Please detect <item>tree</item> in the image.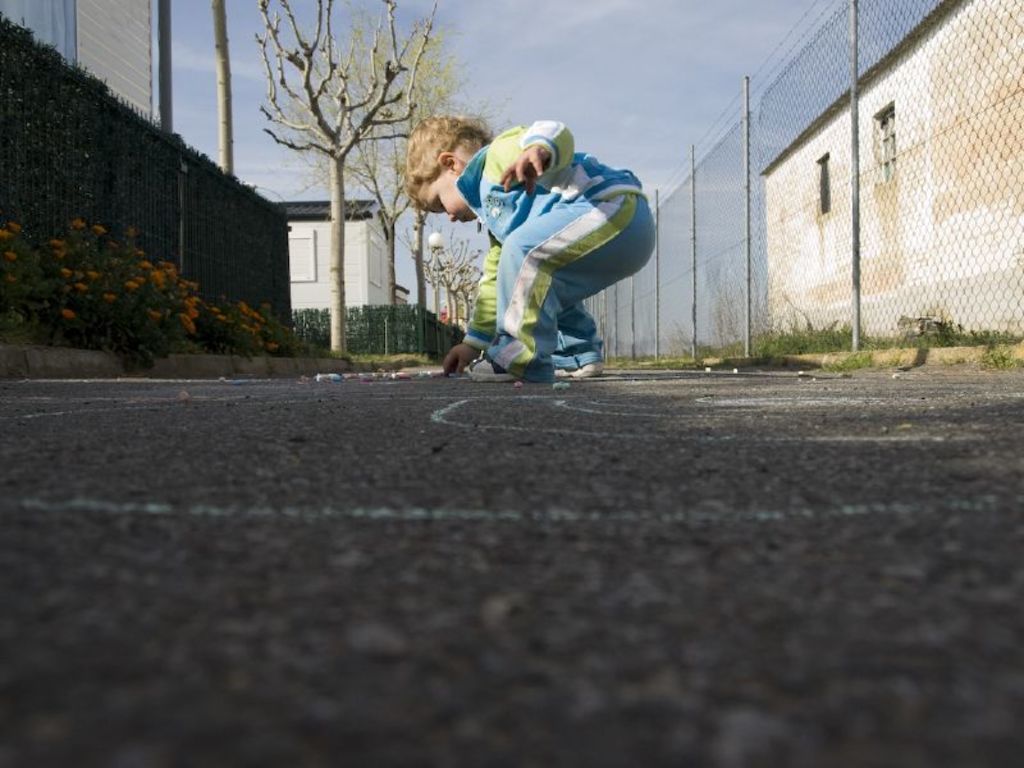
(x1=276, y1=8, x2=500, y2=308).
